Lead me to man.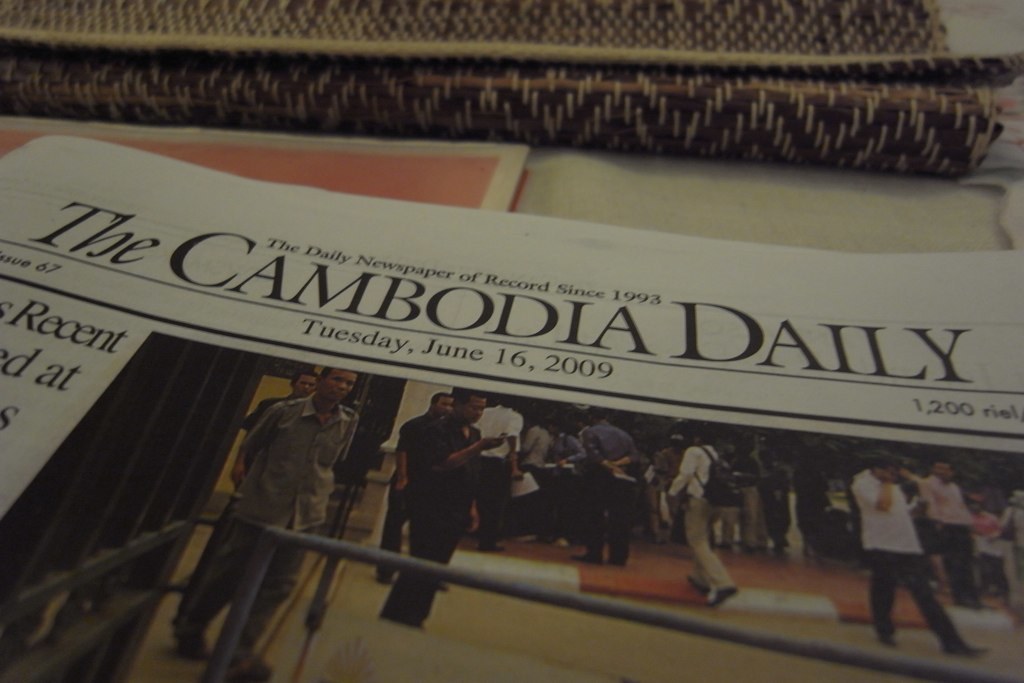
Lead to {"x1": 914, "y1": 456, "x2": 993, "y2": 611}.
